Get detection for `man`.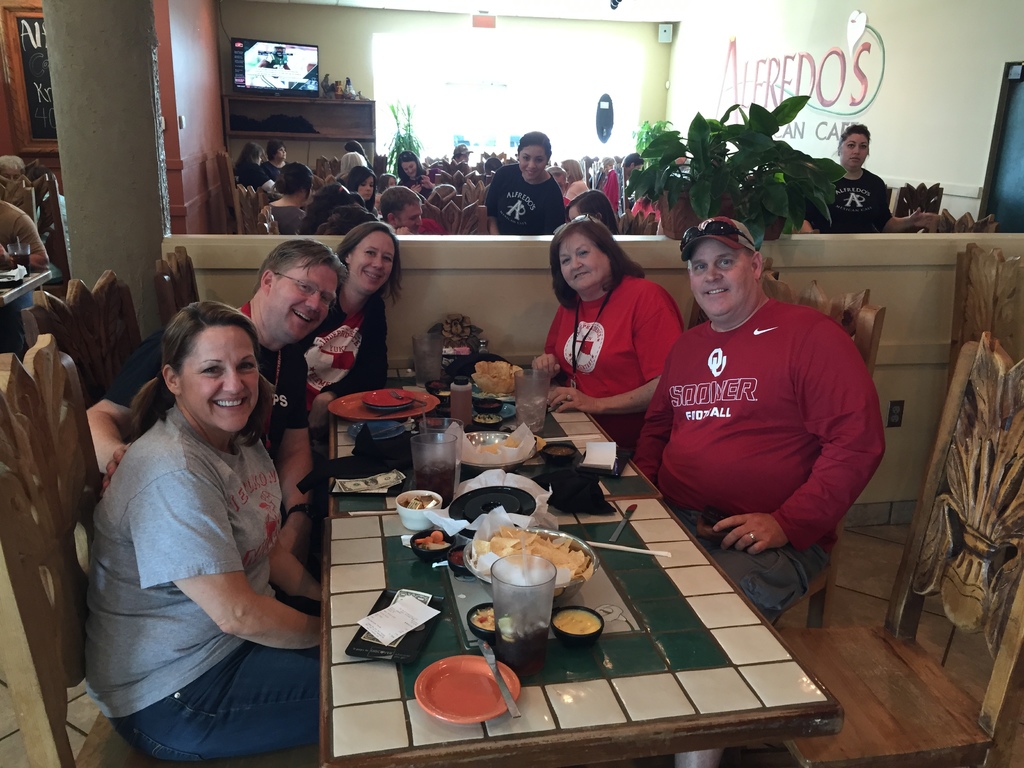
Detection: bbox=[80, 243, 343, 544].
